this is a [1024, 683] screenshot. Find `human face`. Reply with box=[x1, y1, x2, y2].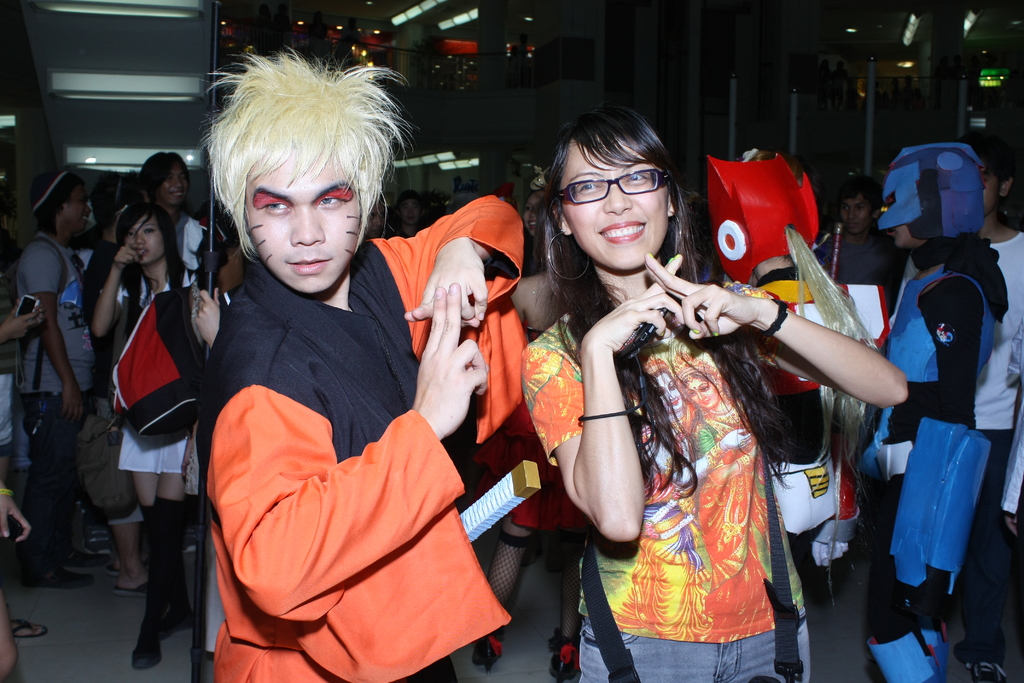
box=[559, 133, 669, 273].
